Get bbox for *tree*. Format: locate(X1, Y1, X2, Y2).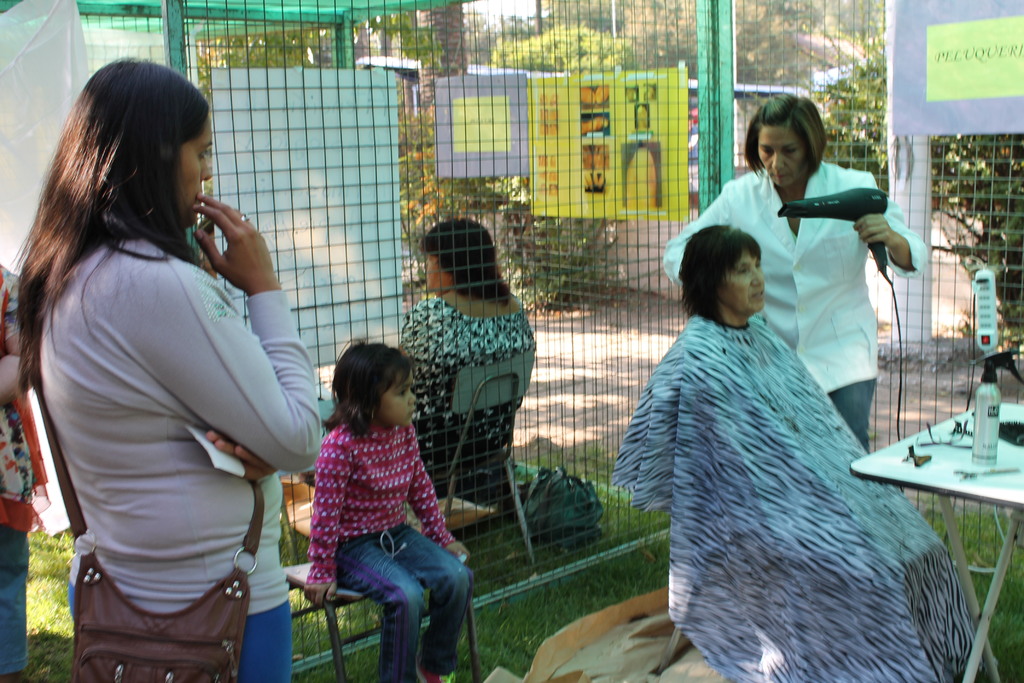
locate(409, 0, 468, 126).
